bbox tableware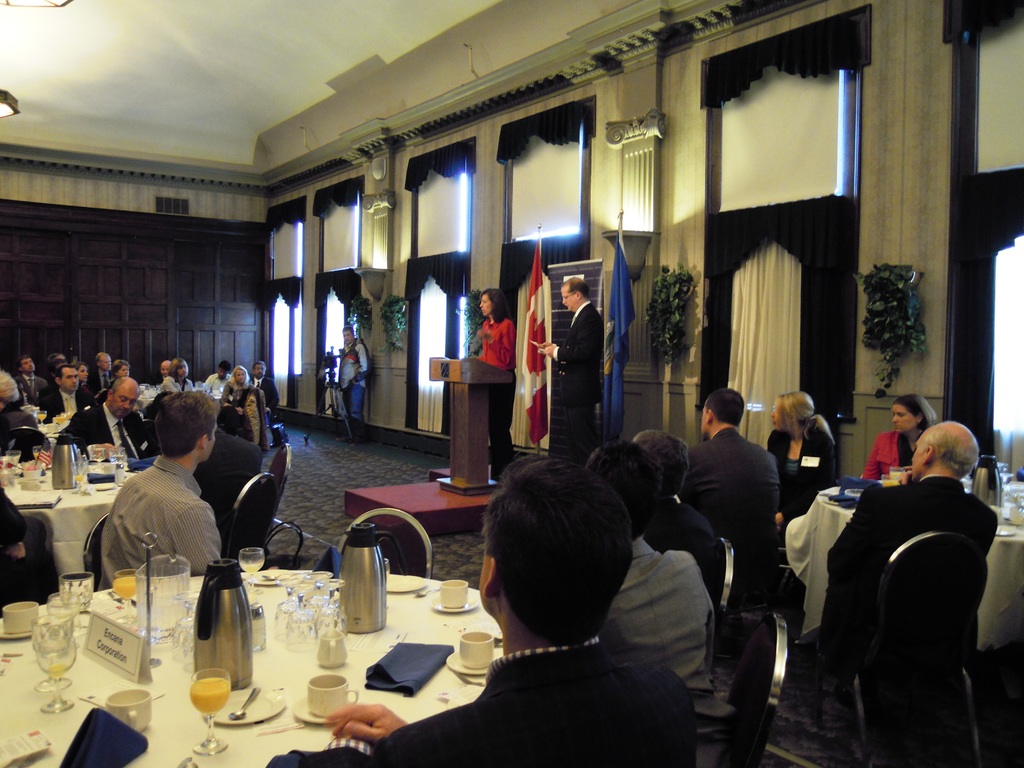
(415, 587, 440, 597)
